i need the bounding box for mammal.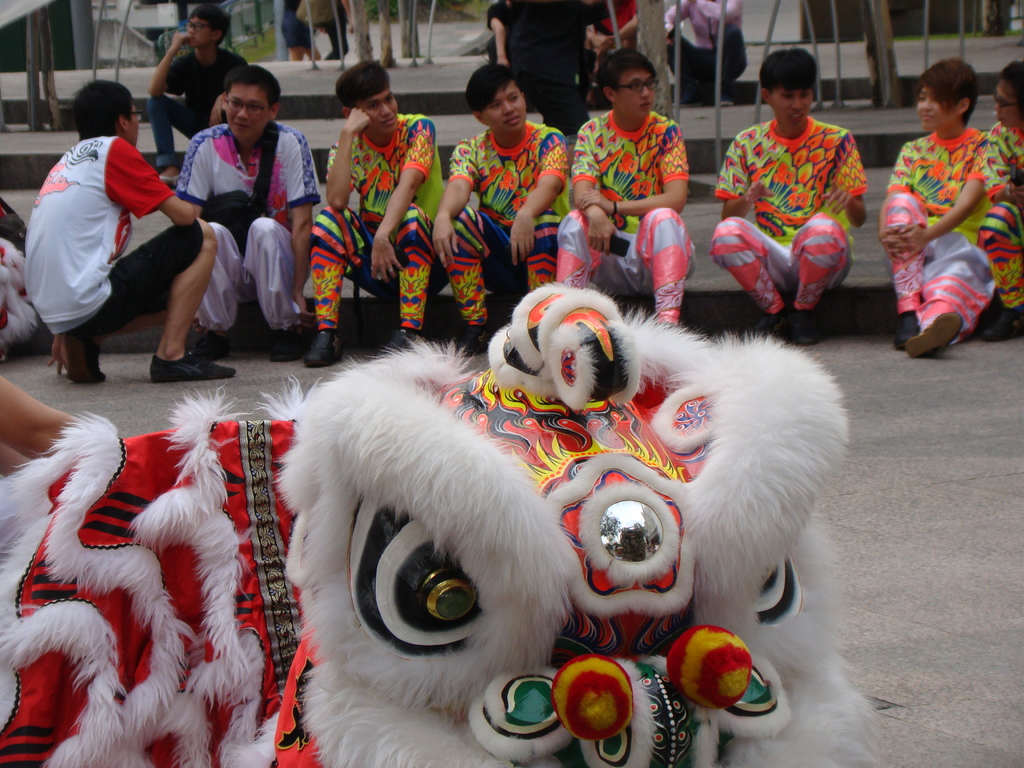
Here it is: pyautogui.locateOnScreen(558, 47, 689, 328).
